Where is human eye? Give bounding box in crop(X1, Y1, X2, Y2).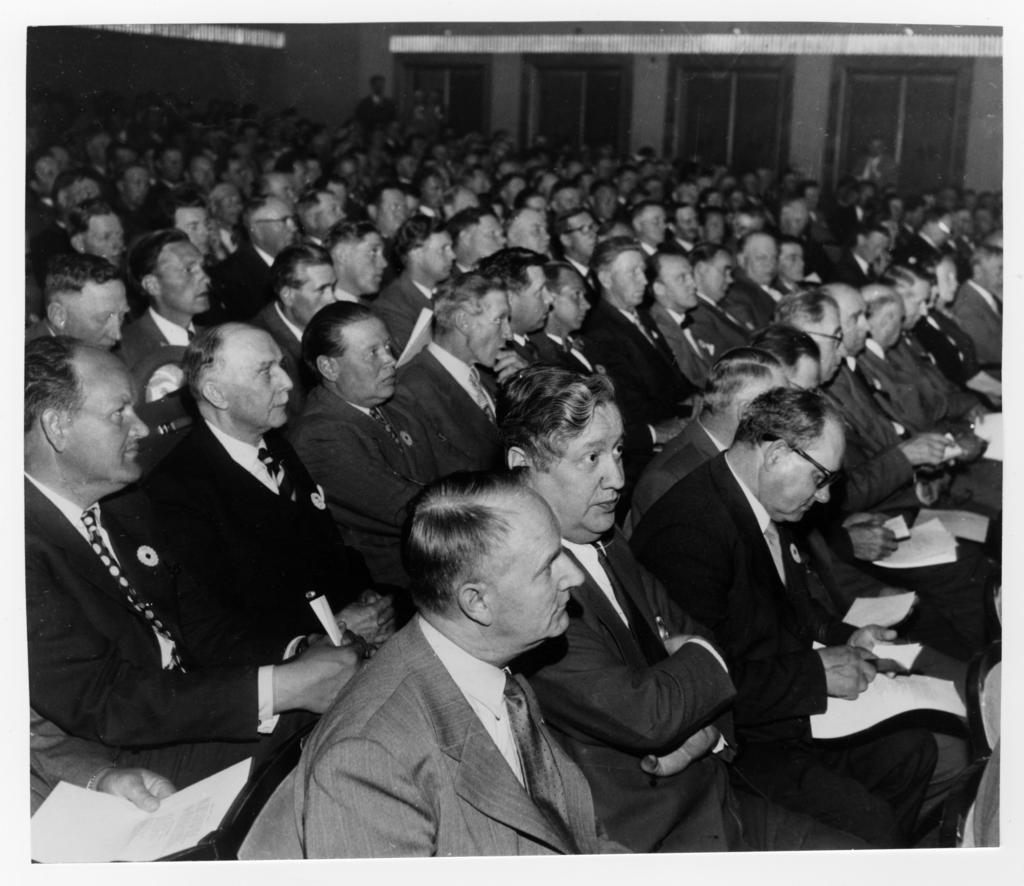
crop(332, 207, 337, 214).
